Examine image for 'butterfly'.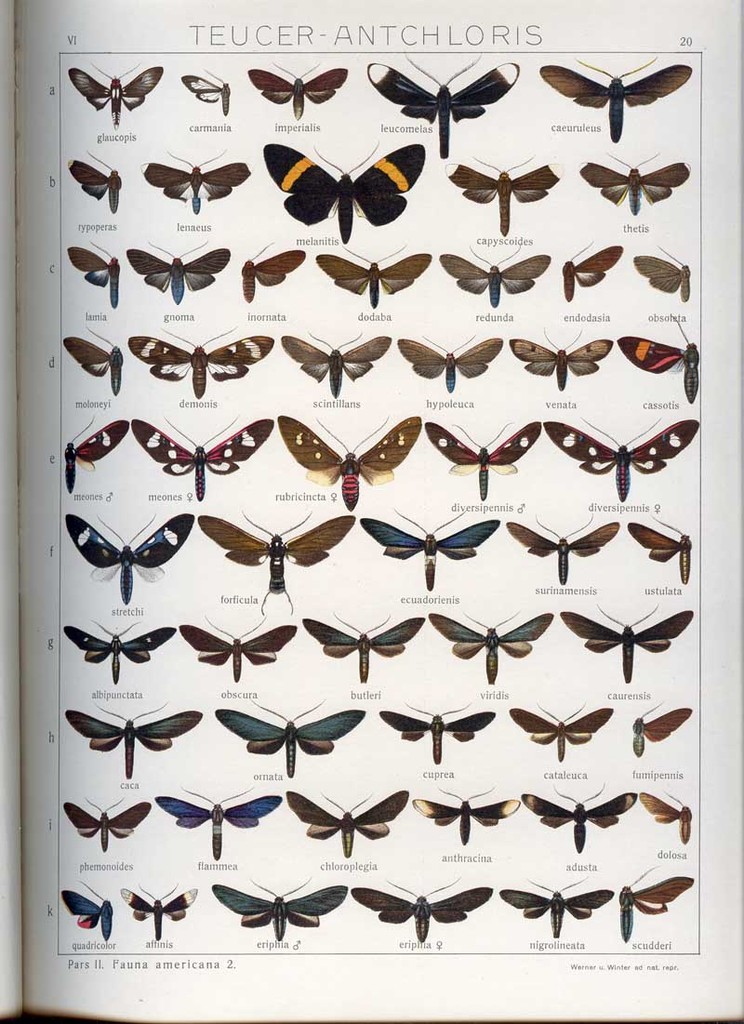
Examination result: <region>213, 872, 345, 945</region>.
